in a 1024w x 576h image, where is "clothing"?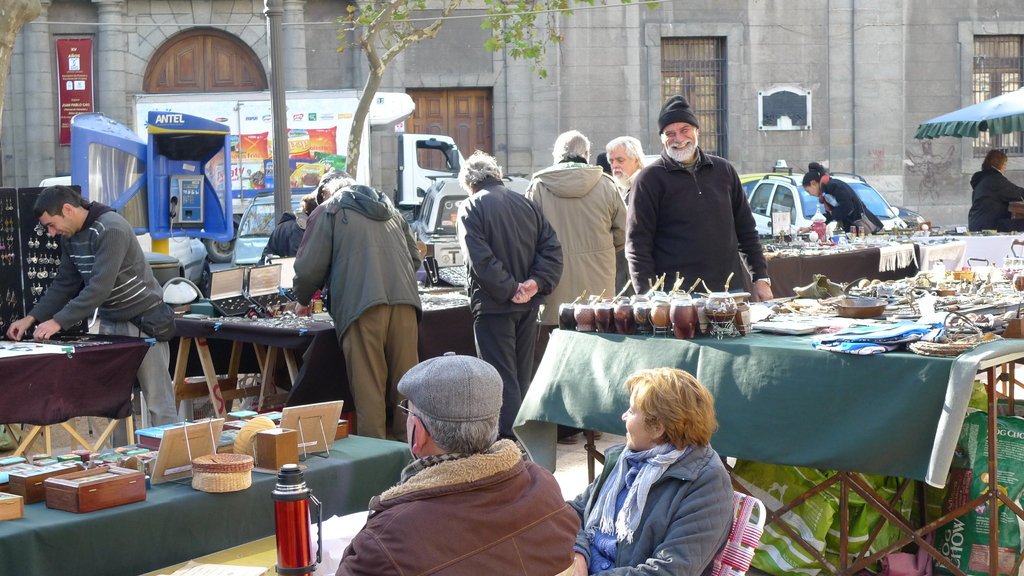
left=533, top=147, right=628, bottom=308.
